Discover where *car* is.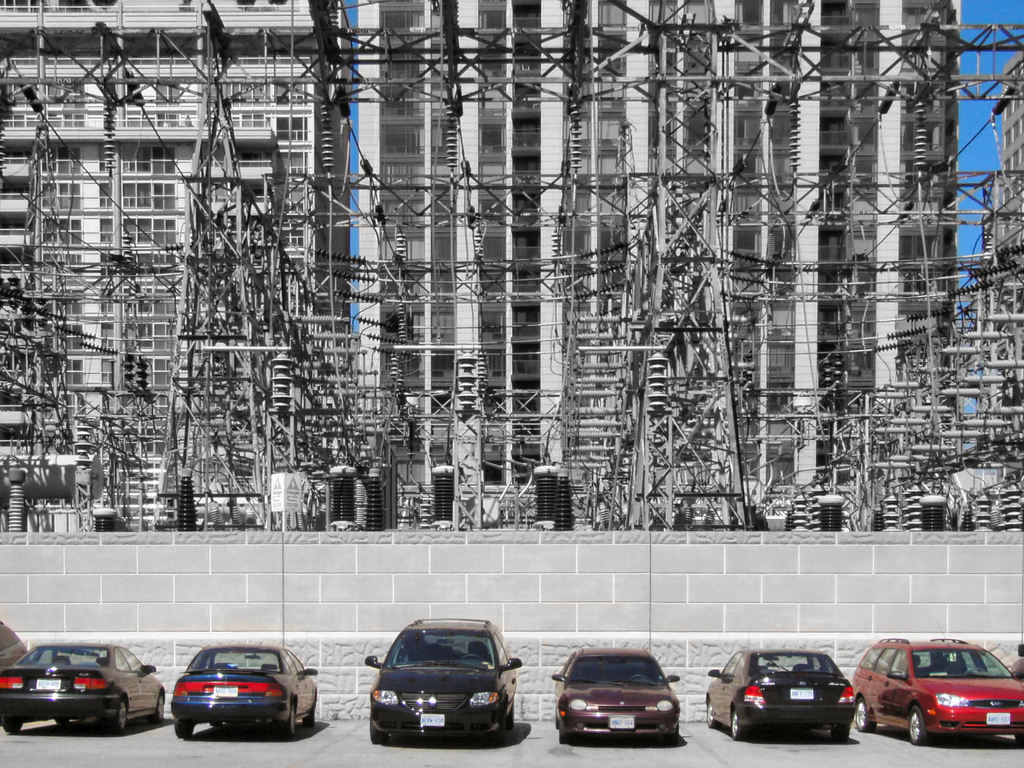
Discovered at x1=159, y1=656, x2=312, y2=749.
